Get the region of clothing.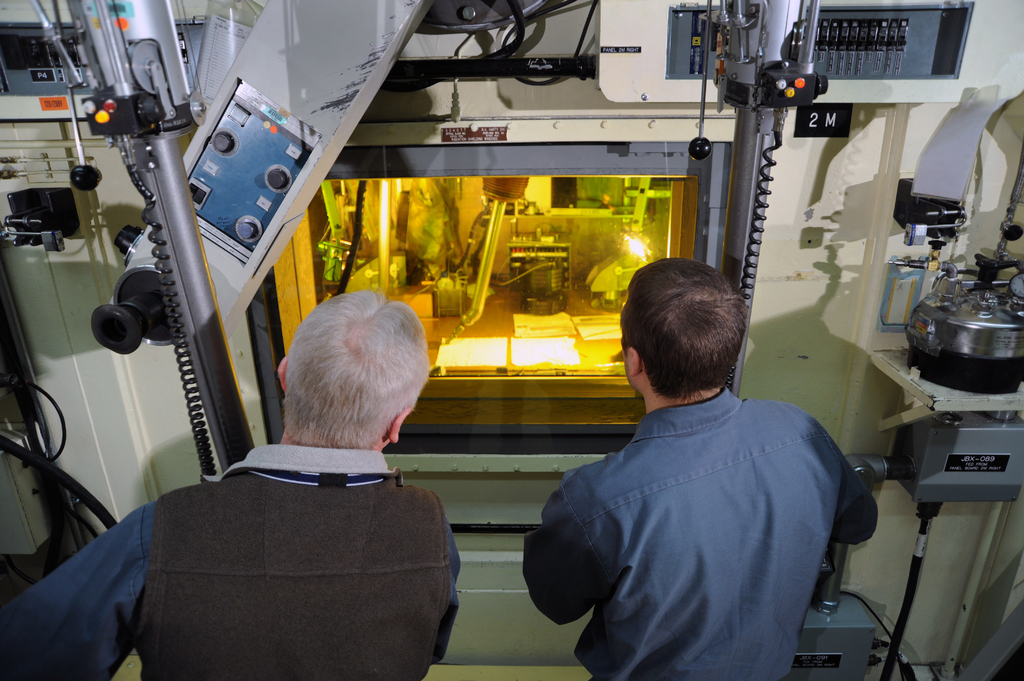
detection(543, 344, 872, 676).
